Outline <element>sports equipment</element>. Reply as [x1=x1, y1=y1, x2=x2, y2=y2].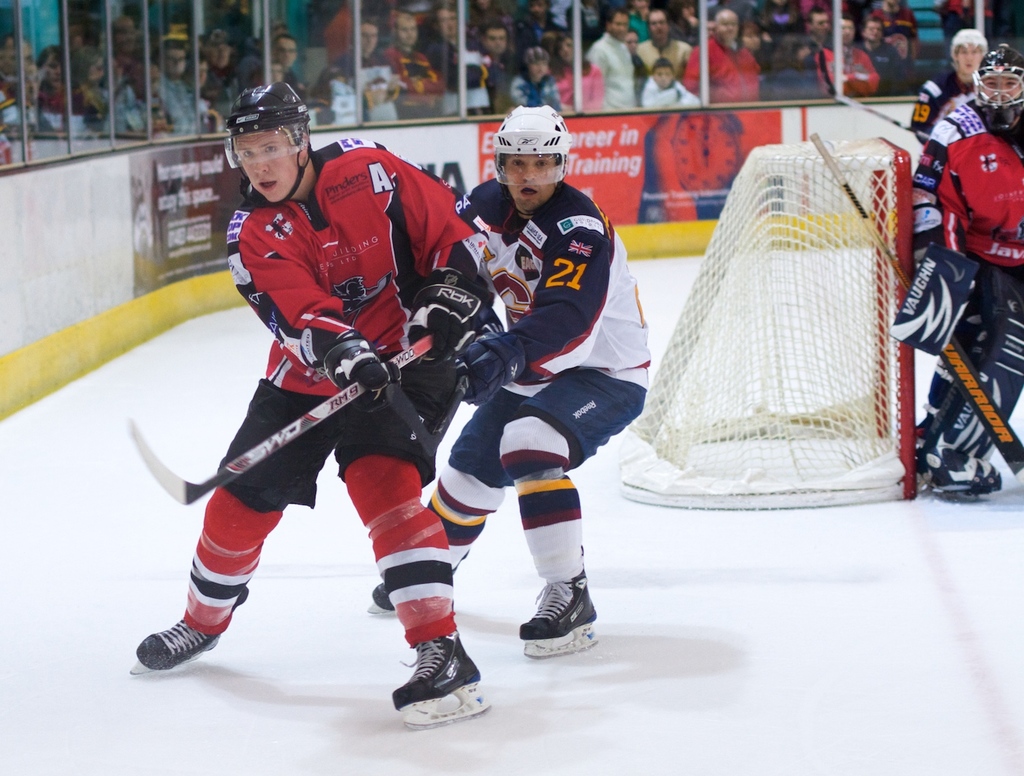
[x1=911, y1=62, x2=973, y2=148].
